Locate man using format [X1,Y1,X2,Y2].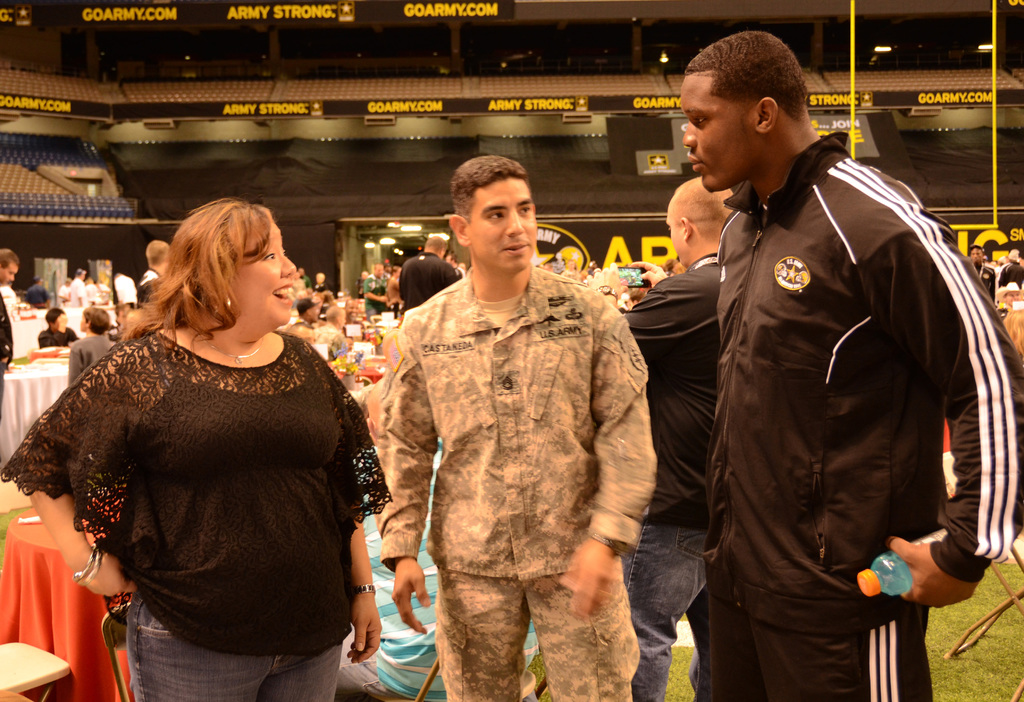
[376,151,656,701].
